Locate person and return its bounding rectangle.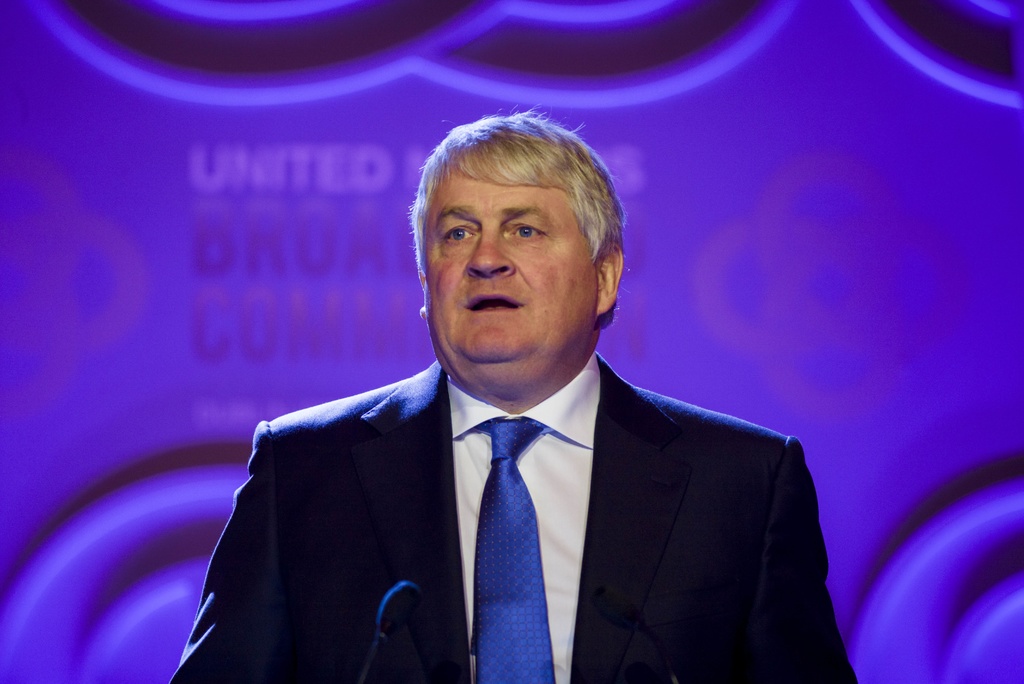
detection(170, 106, 860, 683).
